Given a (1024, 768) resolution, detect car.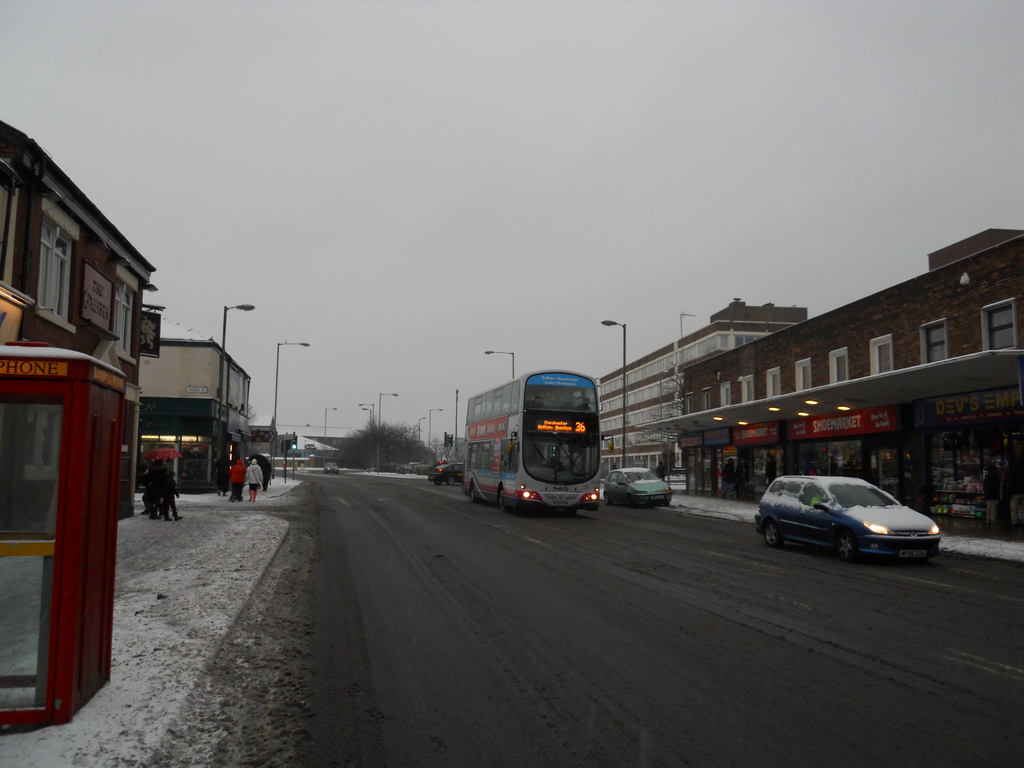
region(602, 467, 675, 506).
